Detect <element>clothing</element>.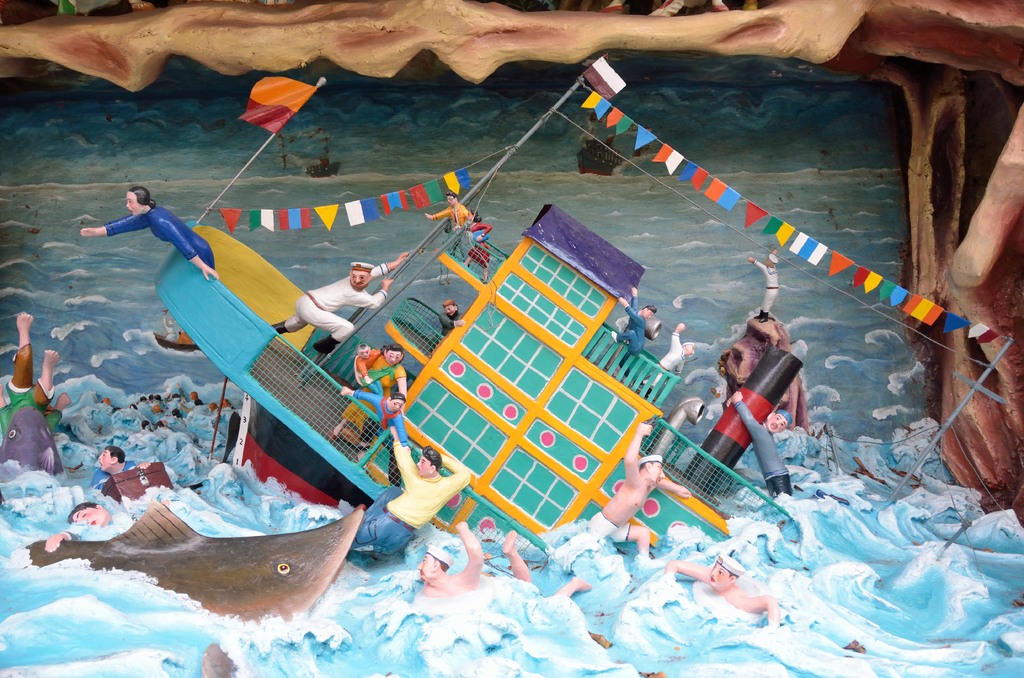
Detected at 620, 297, 643, 357.
